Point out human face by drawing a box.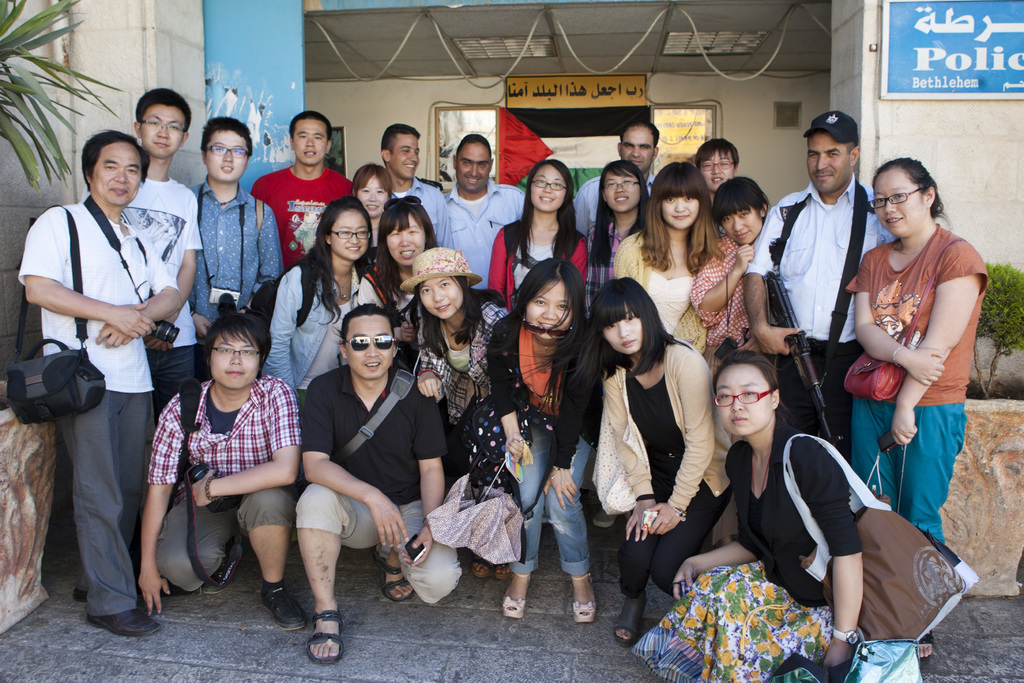
x1=603, y1=309, x2=642, y2=357.
